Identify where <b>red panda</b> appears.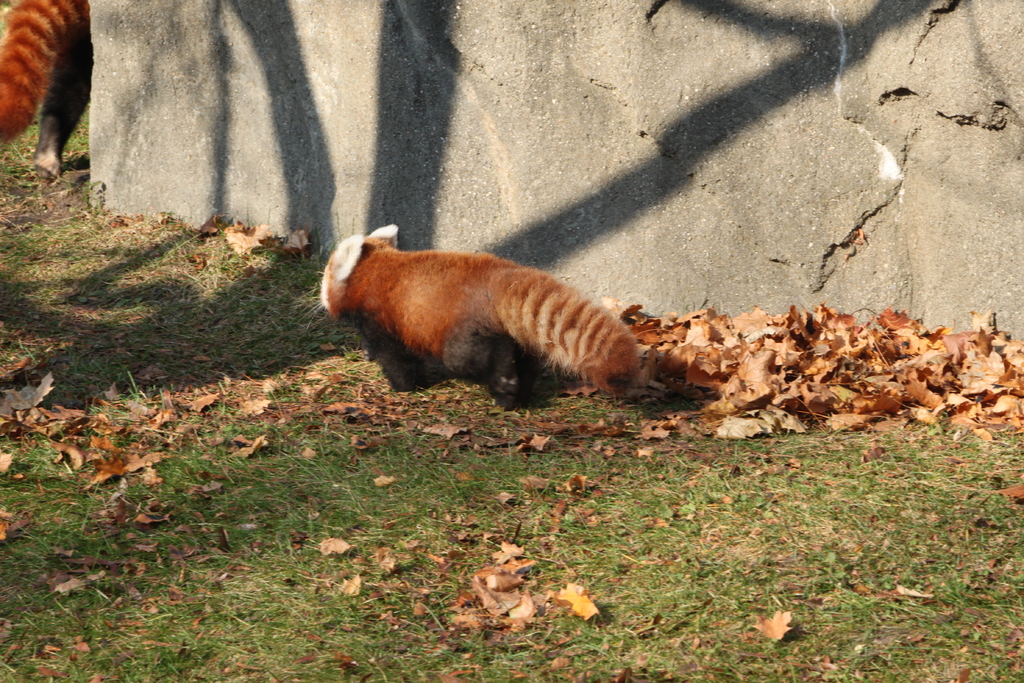
Appears at bbox(0, 0, 95, 179).
